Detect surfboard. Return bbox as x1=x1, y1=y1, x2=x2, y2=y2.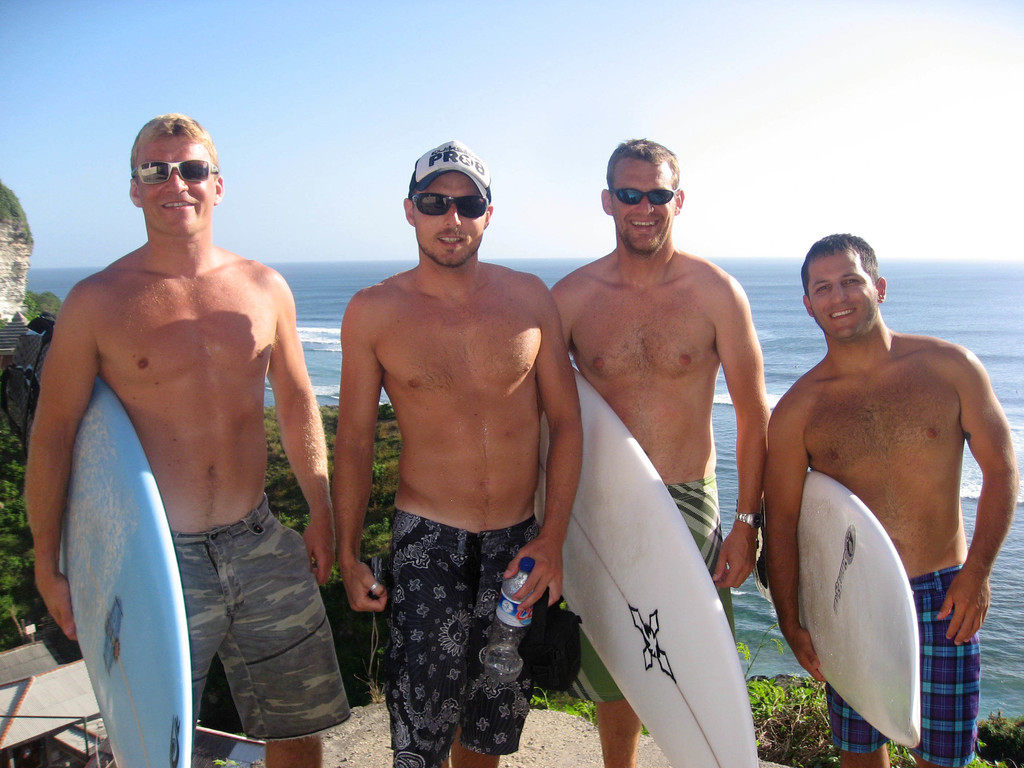
x1=58, y1=375, x2=196, y2=767.
